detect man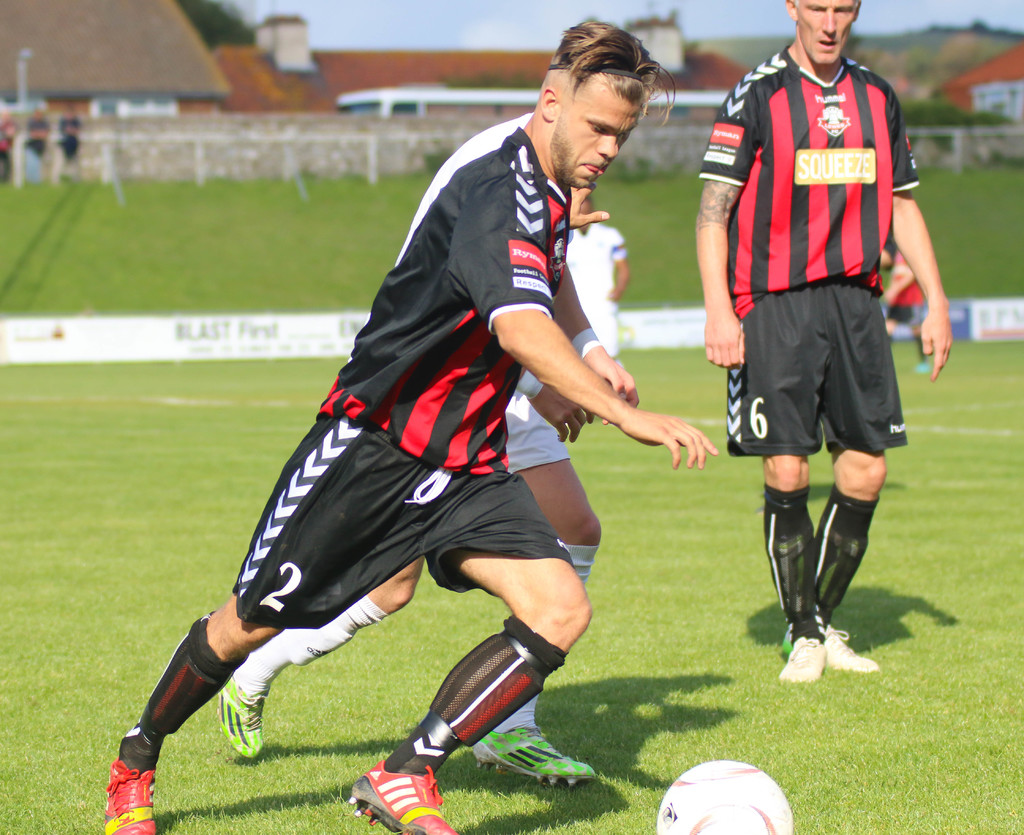
(left=100, top=14, right=721, bottom=834)
